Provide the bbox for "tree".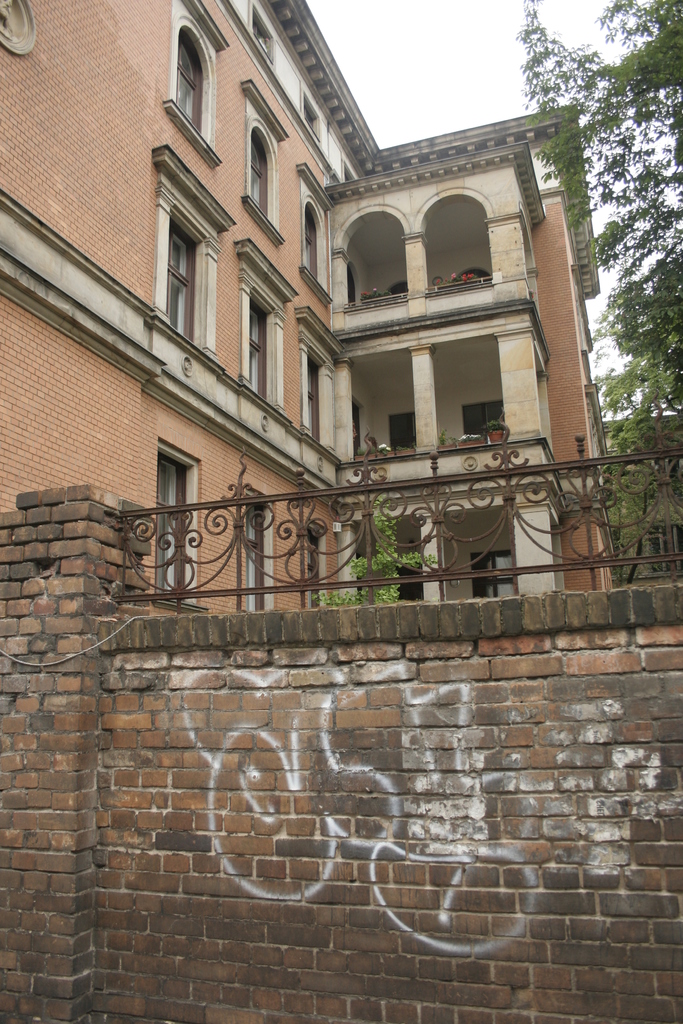
bbox=(518, 0, 682, 582).
